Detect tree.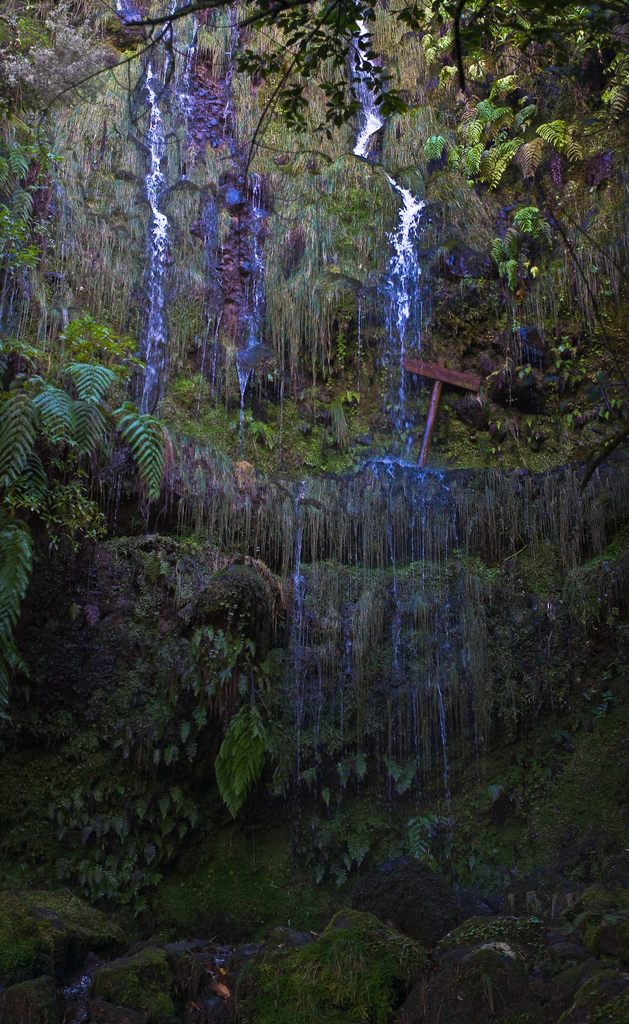
Detected at 54/0/617/494.
